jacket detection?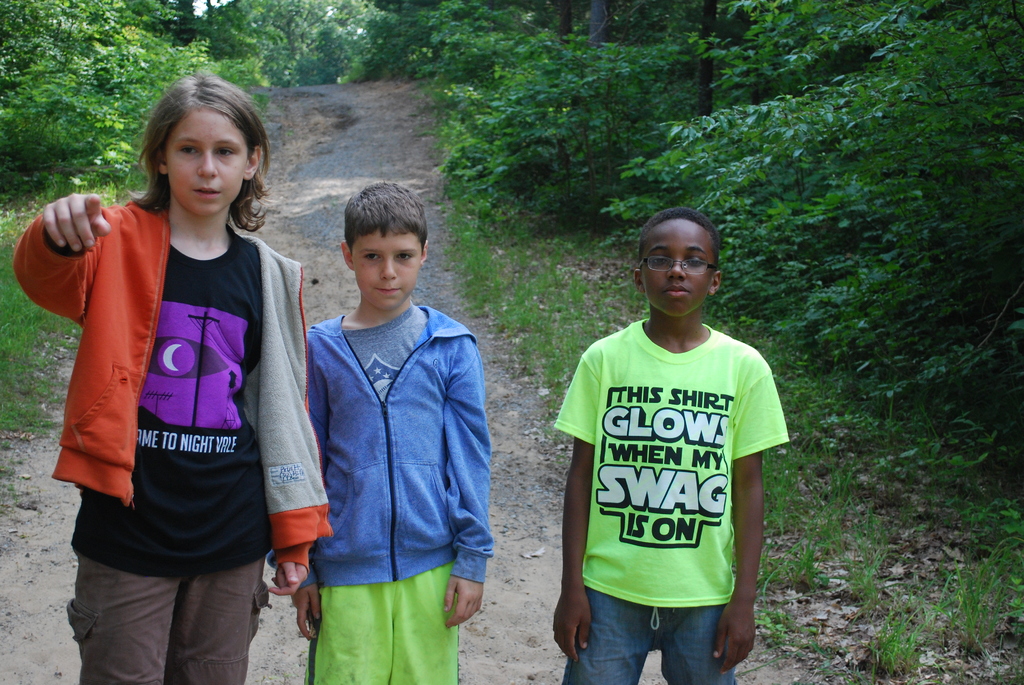
box(265, 303, 497, 588)
